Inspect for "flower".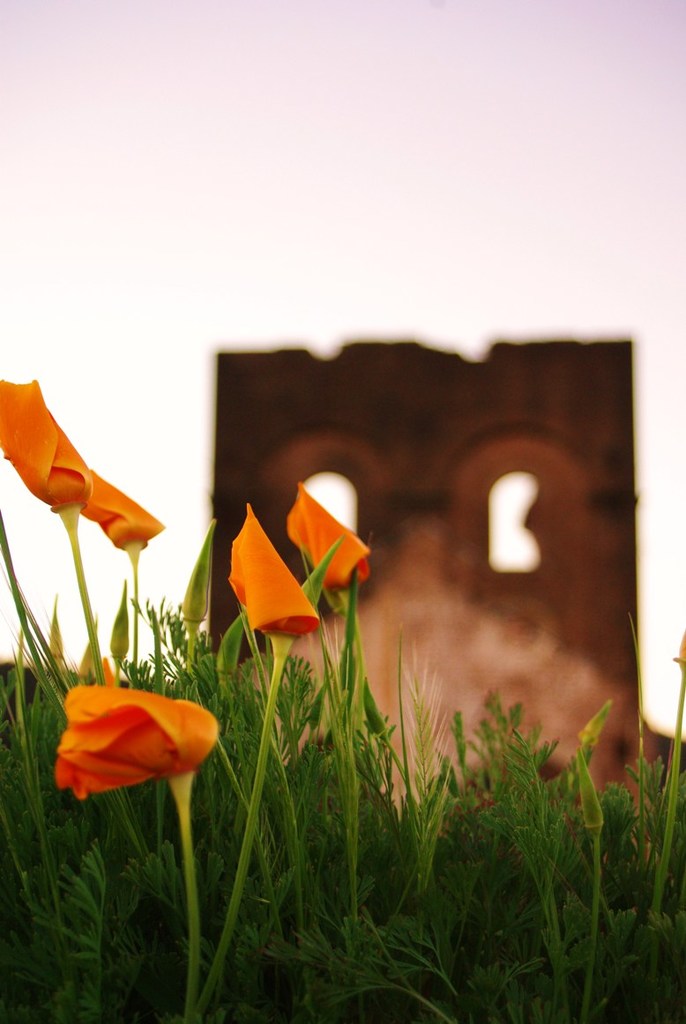
Inspection: rect(224, 501, 328, 642).
